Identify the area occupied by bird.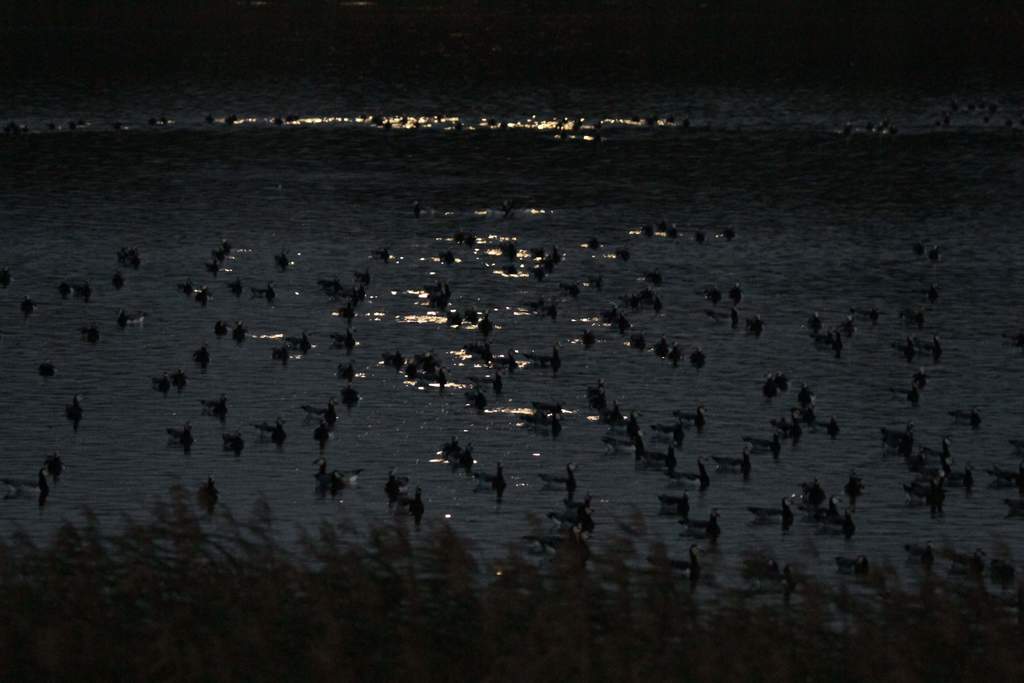
Area: pyautogui.locateOnScreen(989, 463, 1023, 487).
